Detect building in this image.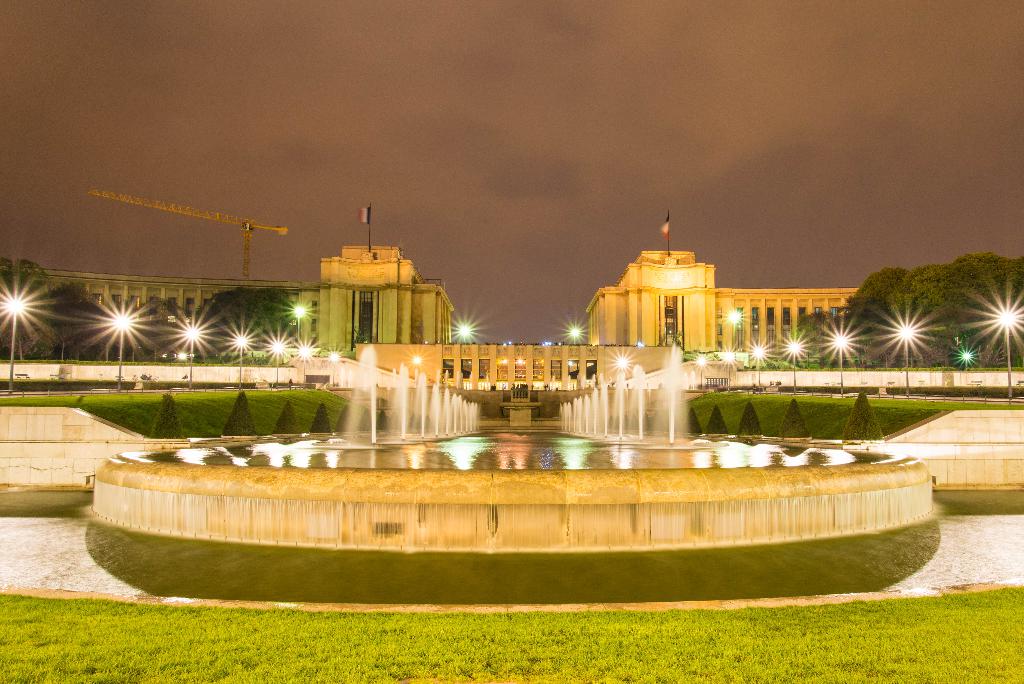
Detection: locate(584, 249, 860, 372).
